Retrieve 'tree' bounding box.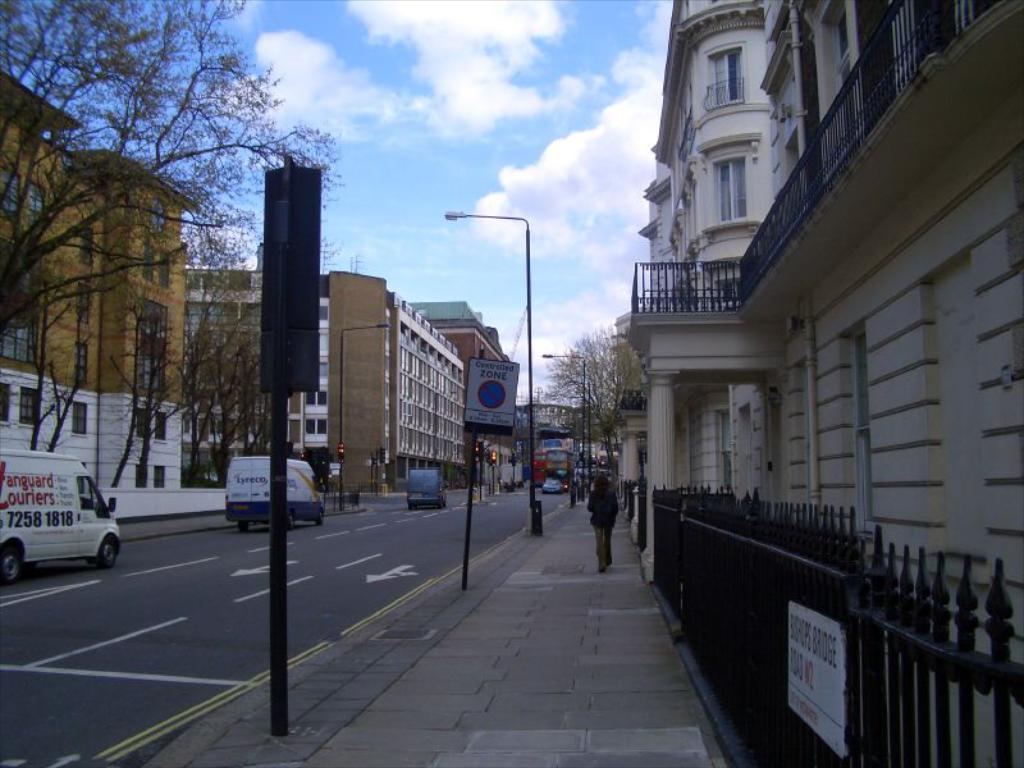
Bounding box: rect(0, 0, 349, 485).
